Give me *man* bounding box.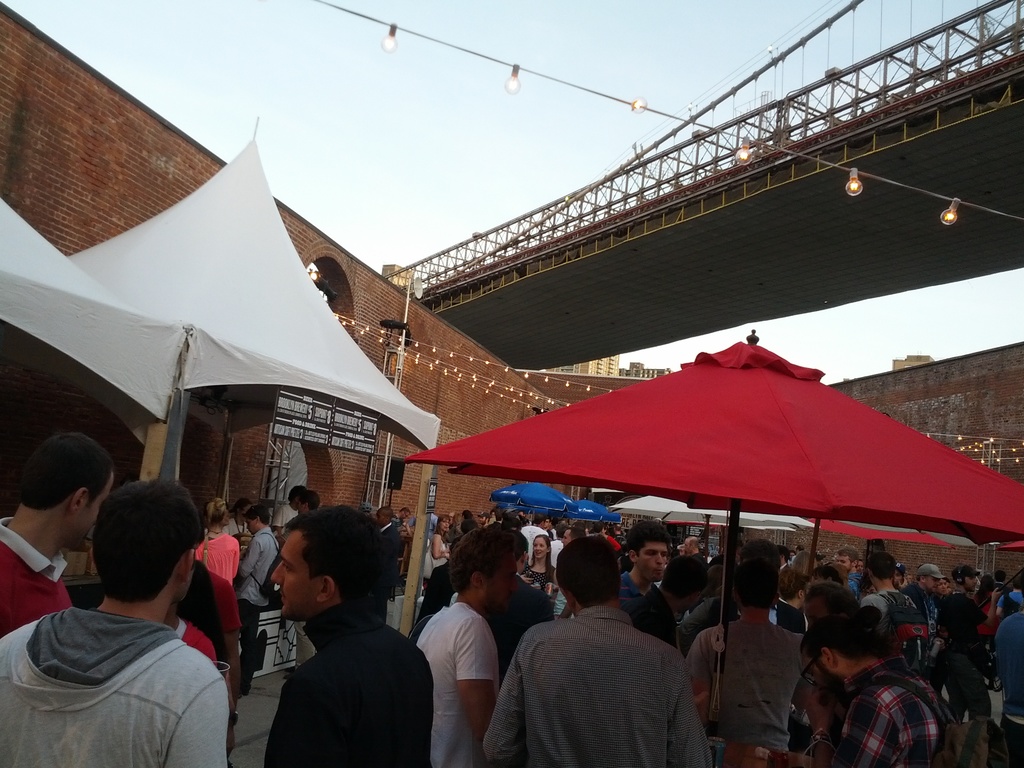
x1=0, y1=431, x2=115, y2=639.
